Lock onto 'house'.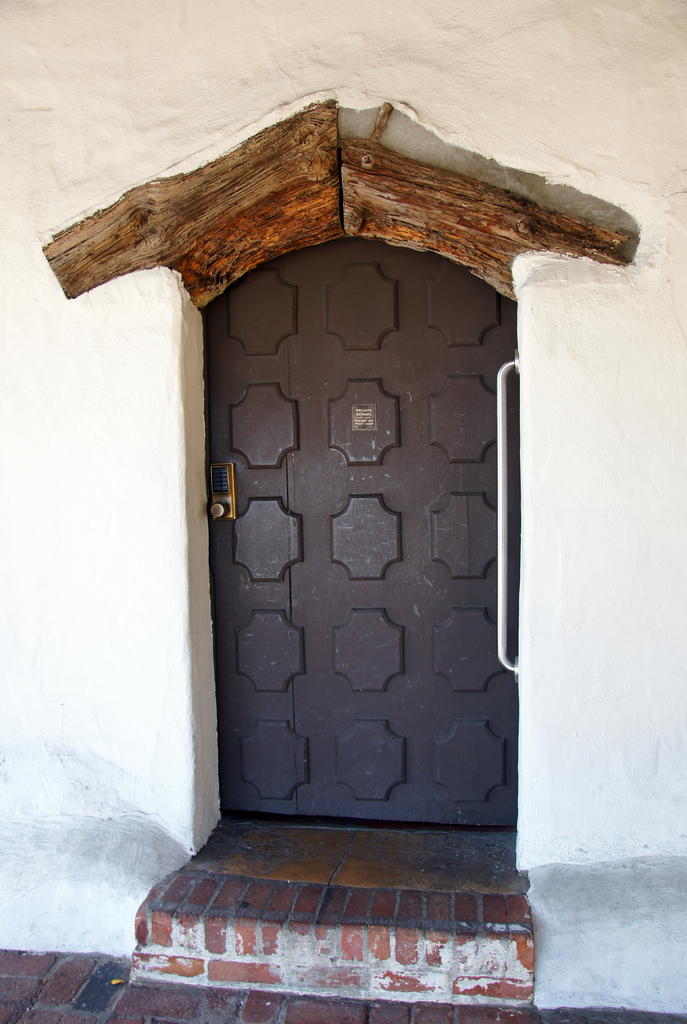
Locked: [0, 0, 686, 1012].
